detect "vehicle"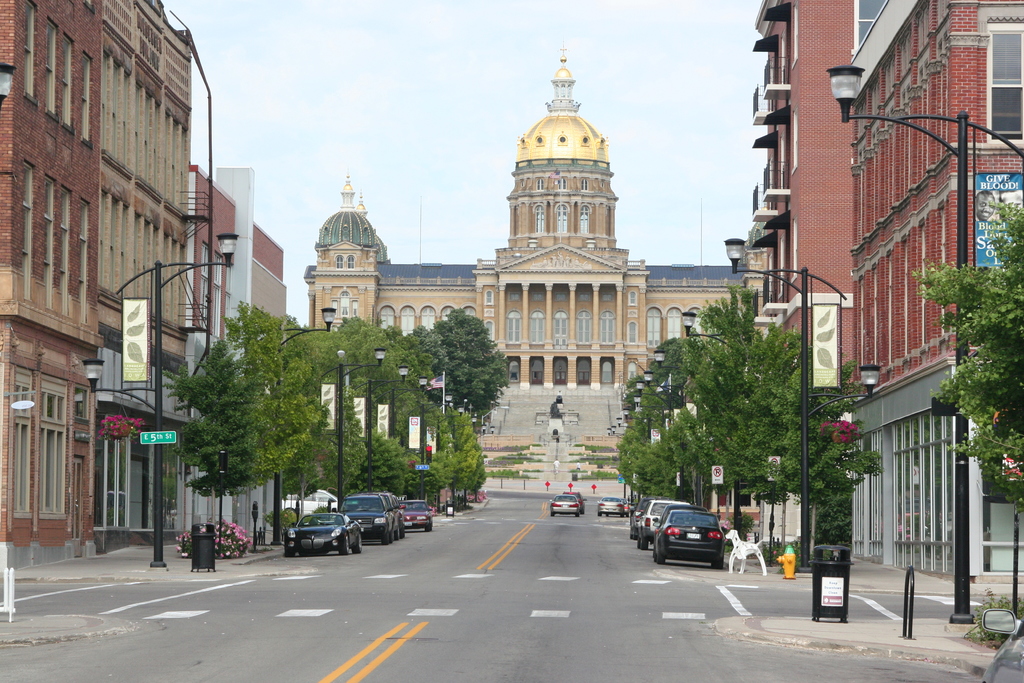
box(628, 502, 651, 536)
